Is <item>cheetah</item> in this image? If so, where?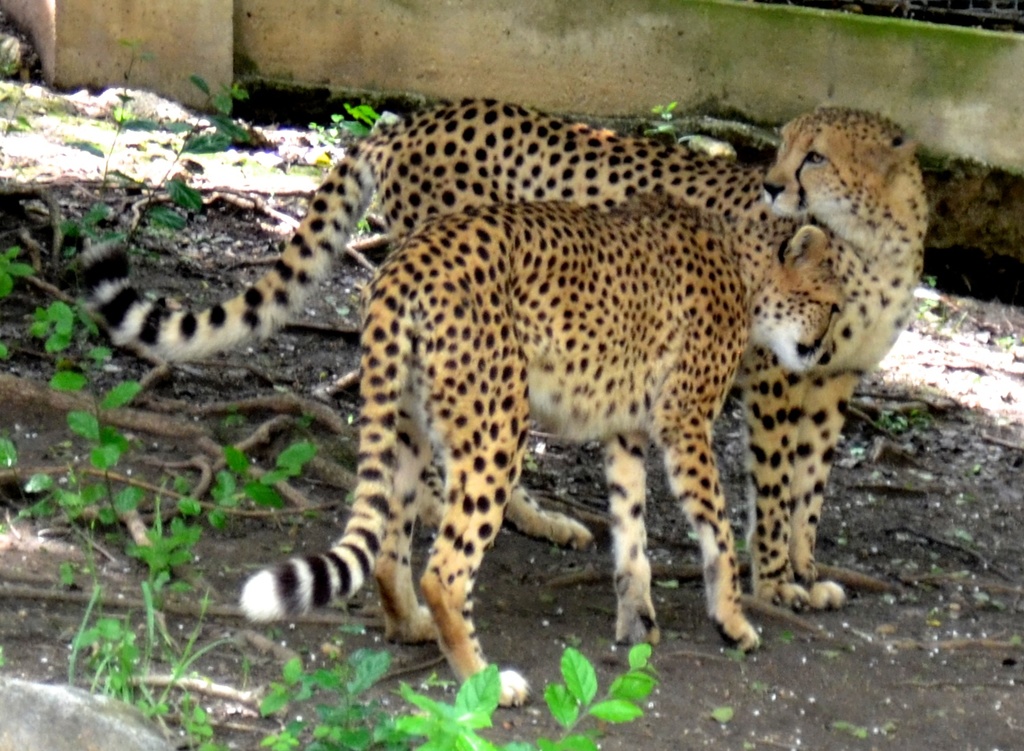
Yes, at [left=229, top=187, right=851, bottom=713].
